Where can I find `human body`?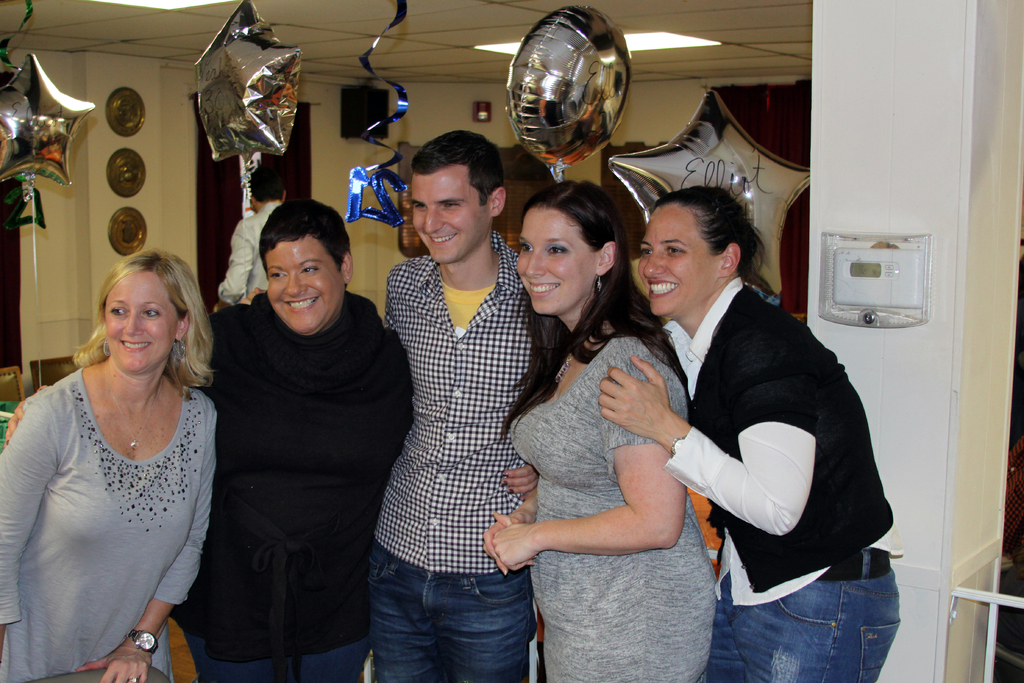
You can find it at l=184, t=285, r=420, b=682.
